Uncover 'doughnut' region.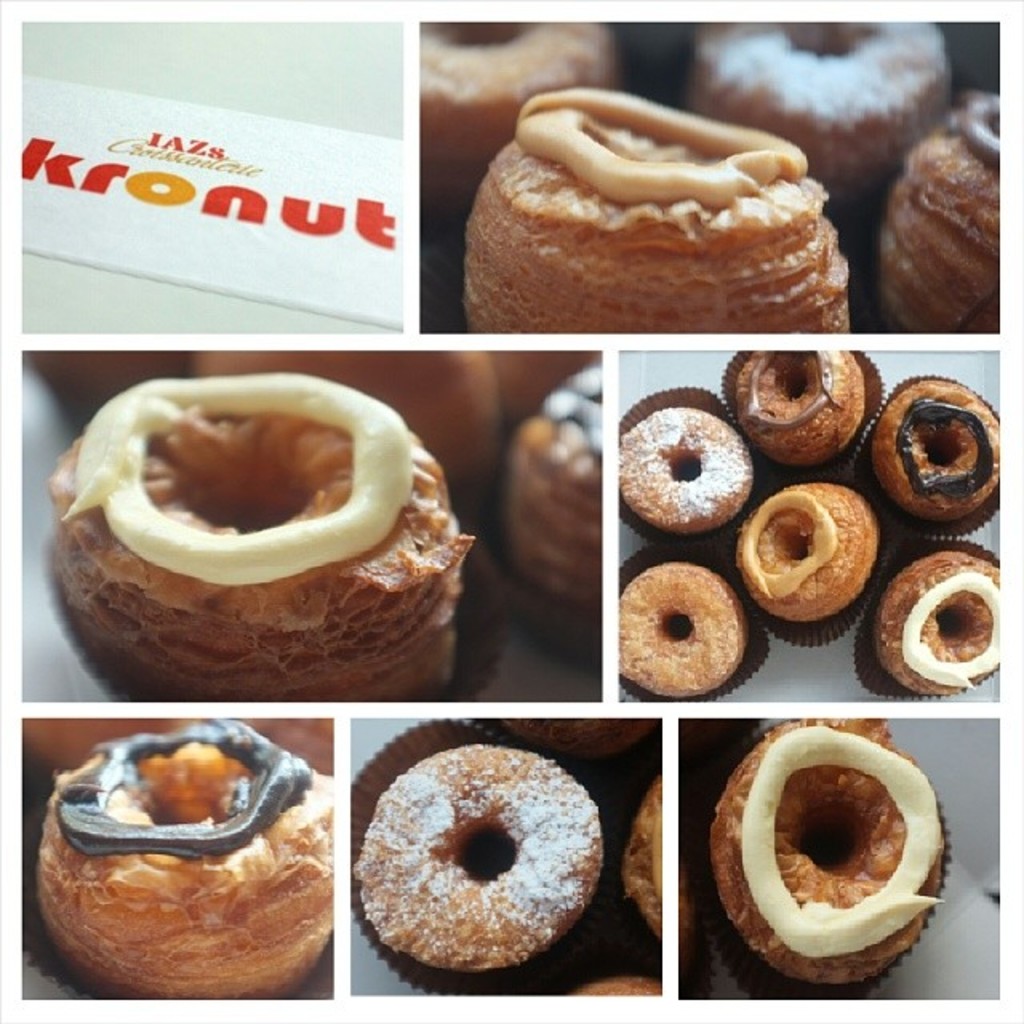
Uncovered: (712, 726, 950, 982).
